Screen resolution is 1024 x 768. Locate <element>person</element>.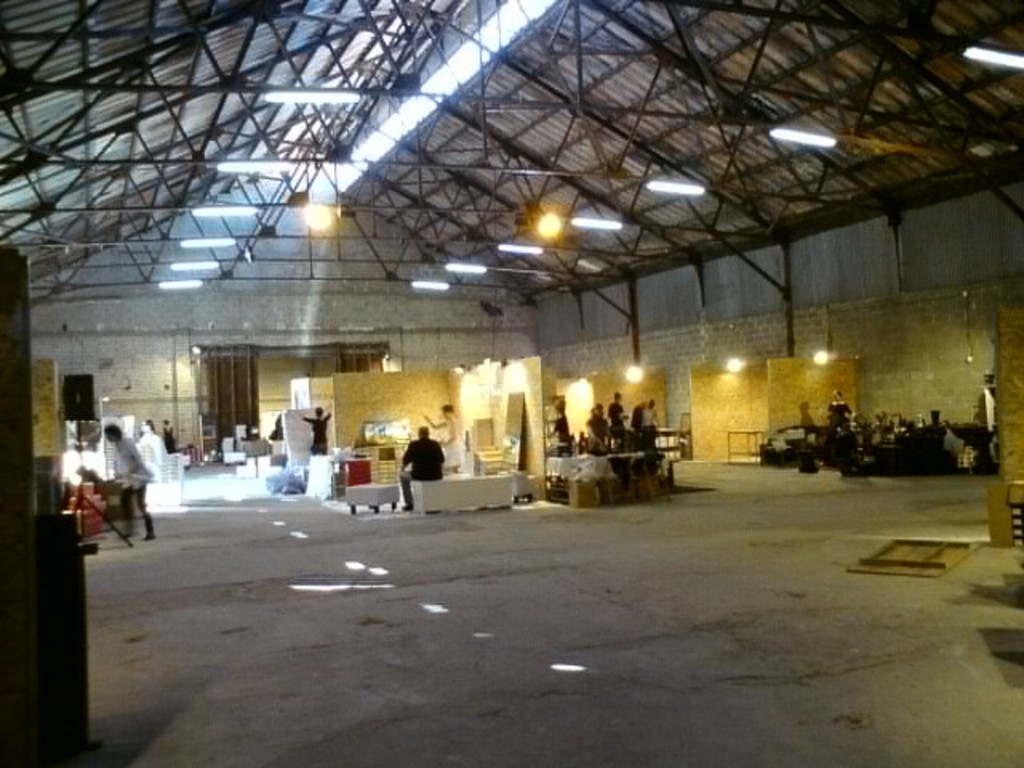
bbox=(581, 392, 659, 446).
